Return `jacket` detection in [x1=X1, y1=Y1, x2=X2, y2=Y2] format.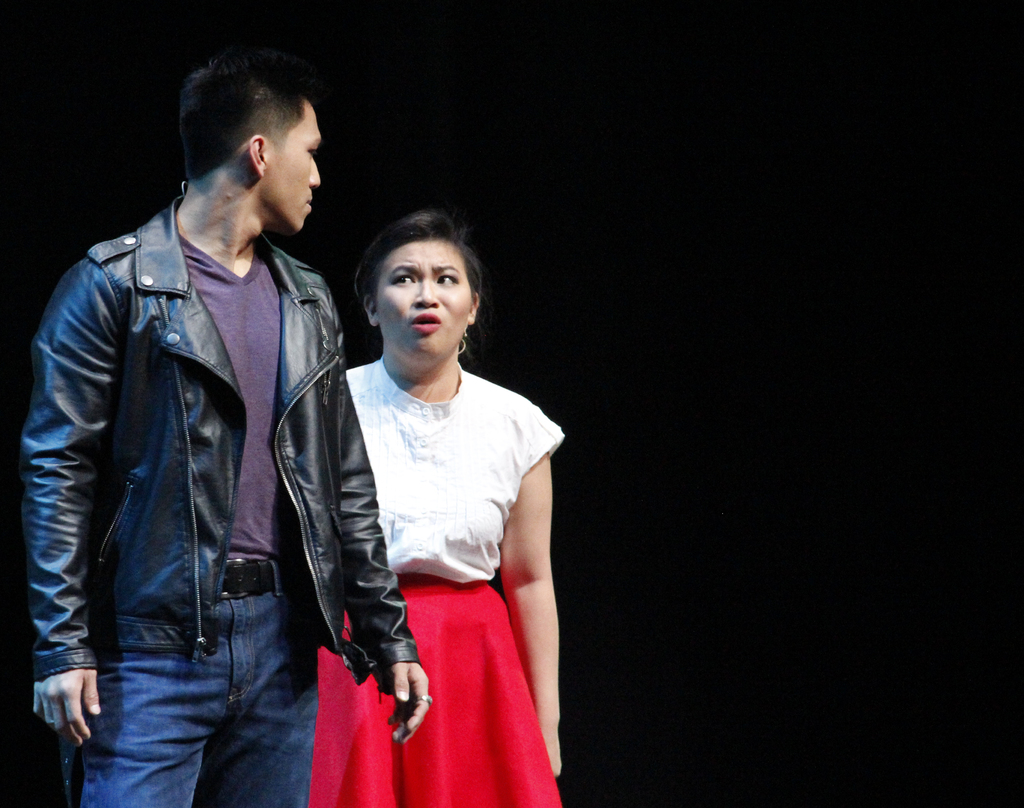
[x1=50, y1=179, x2=333, y2=661].
